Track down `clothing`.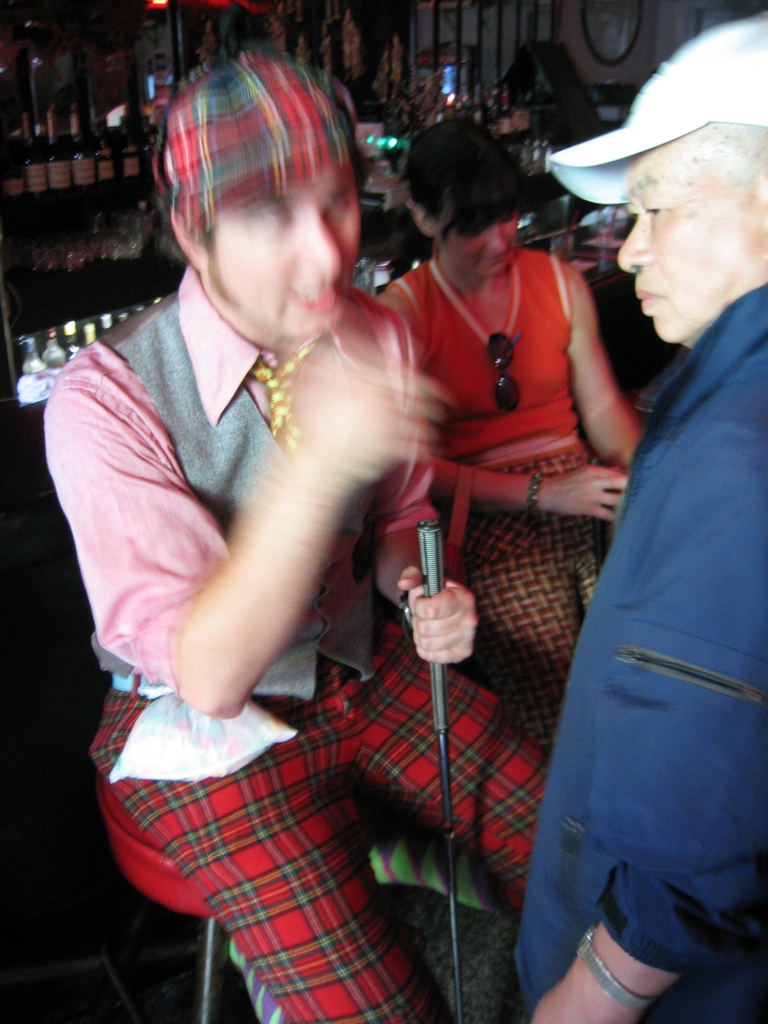
Tracked to (70, 183, 508, 993).
